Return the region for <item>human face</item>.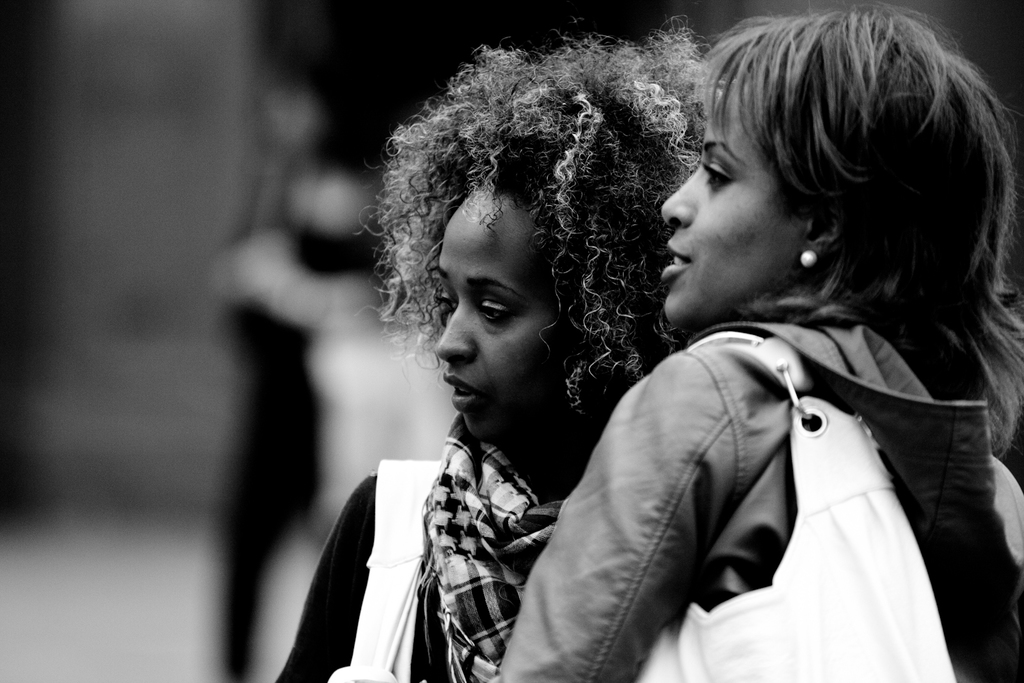
box(431, 183, 573, 437).
